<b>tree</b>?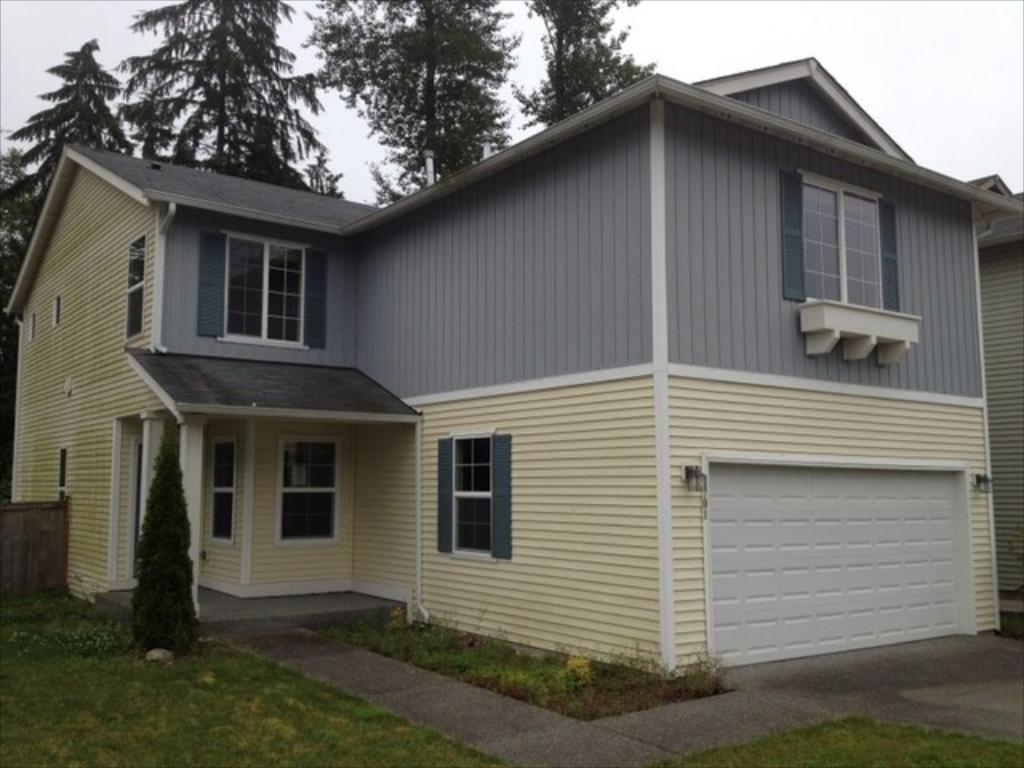
(x1=0, y1=37, x2=141, y2=258)
